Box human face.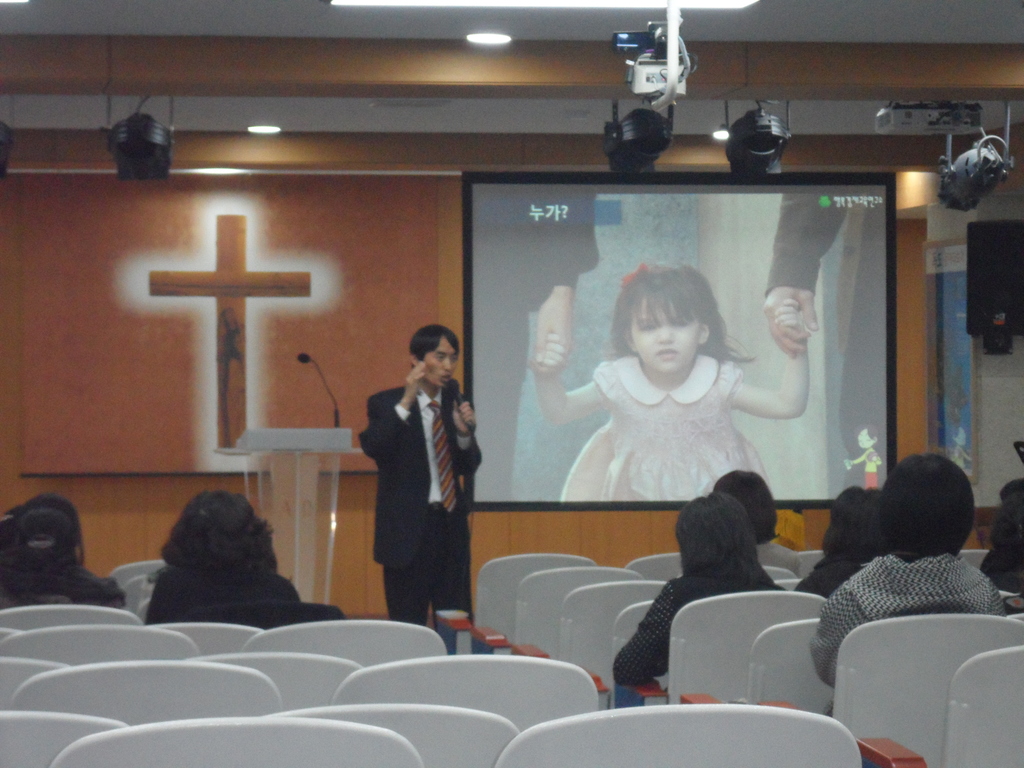
<box>632,301,697,373</box>.
